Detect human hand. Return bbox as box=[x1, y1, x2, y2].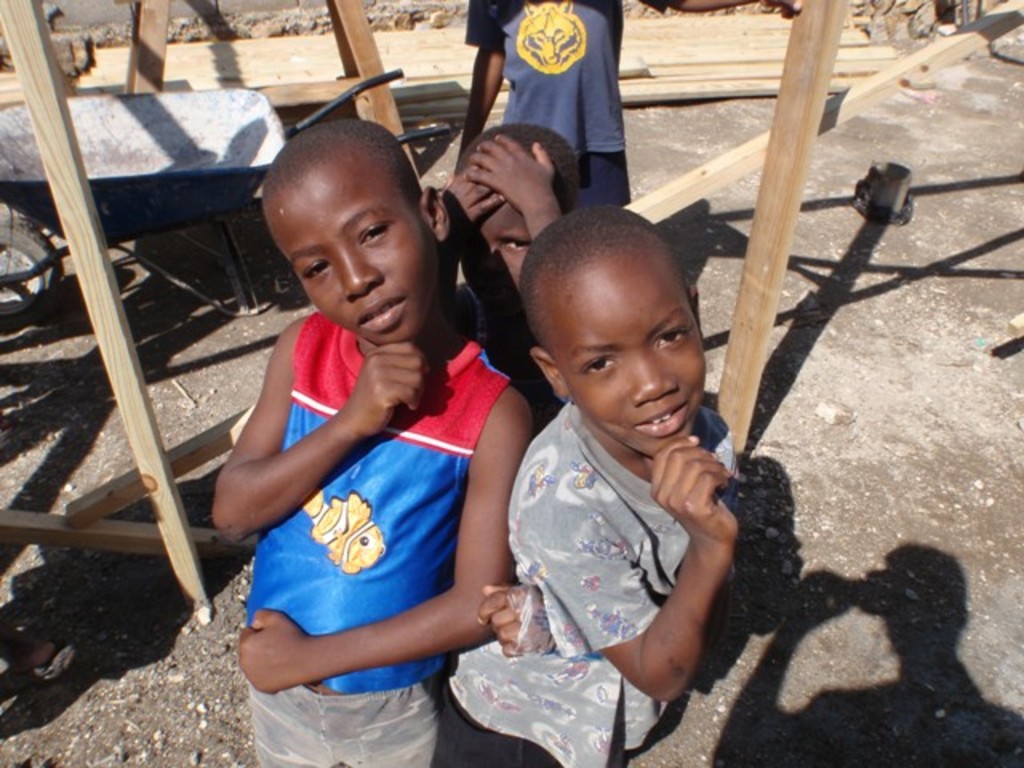
box=[237, 610, 312, 694].
